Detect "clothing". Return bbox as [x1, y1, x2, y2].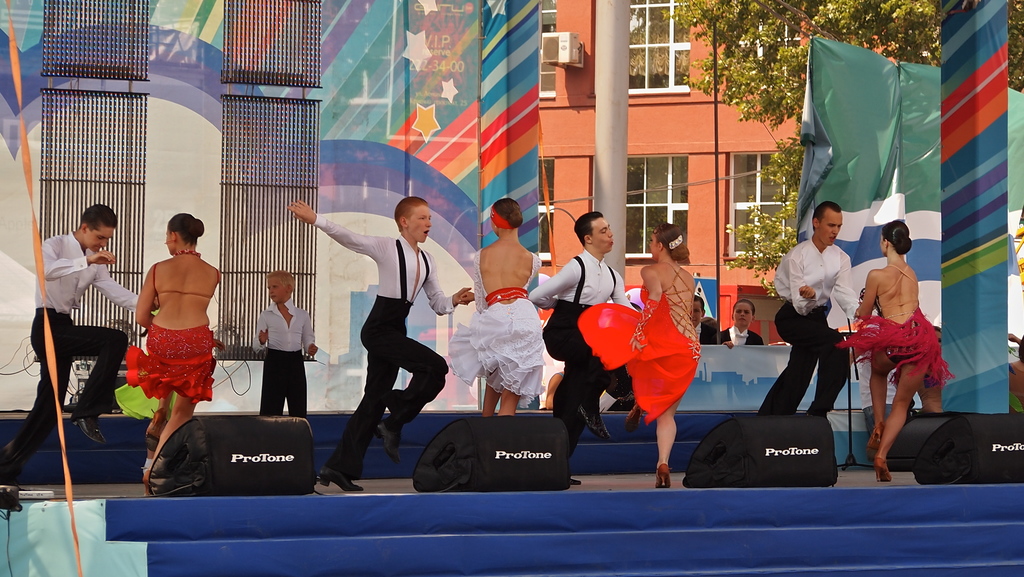
[252, 297, 315, 414].
